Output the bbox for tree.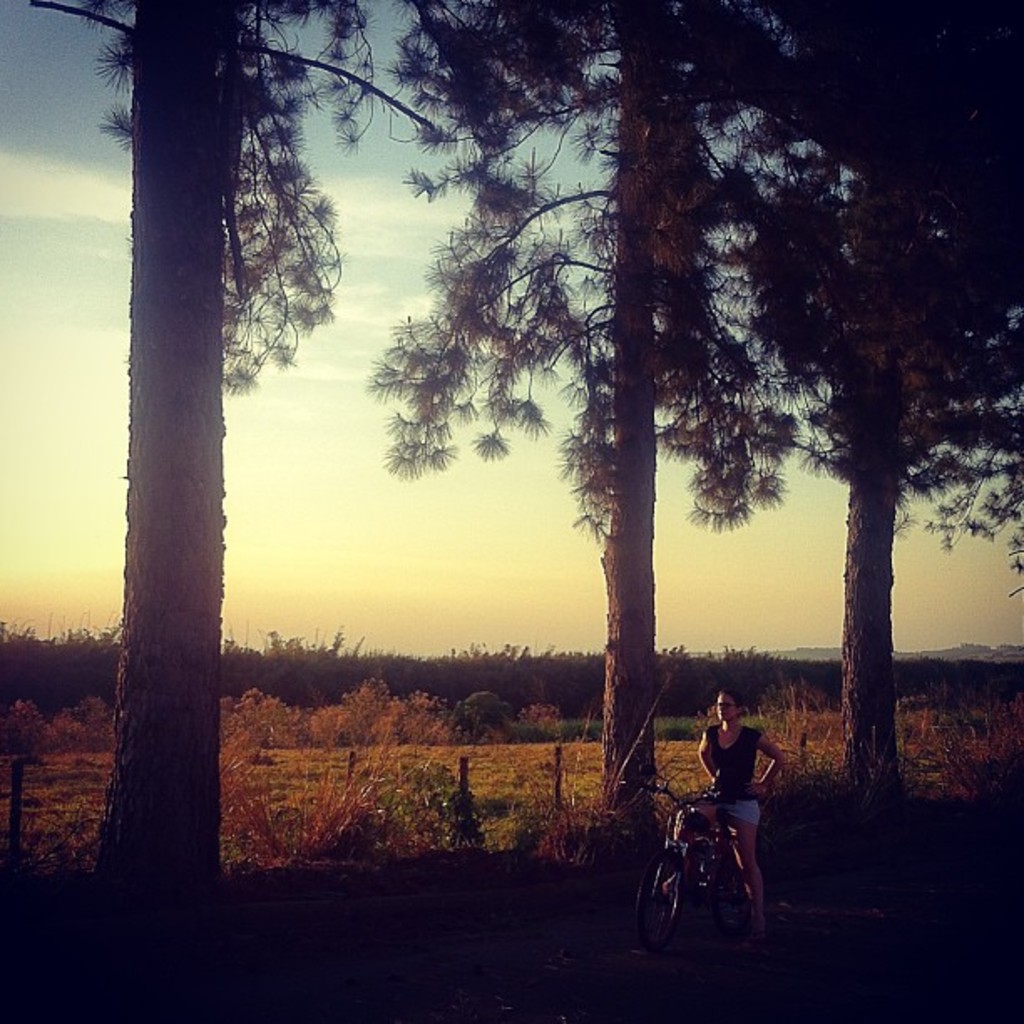
<bbox>694, 0, 1022, 795</bbox>.
